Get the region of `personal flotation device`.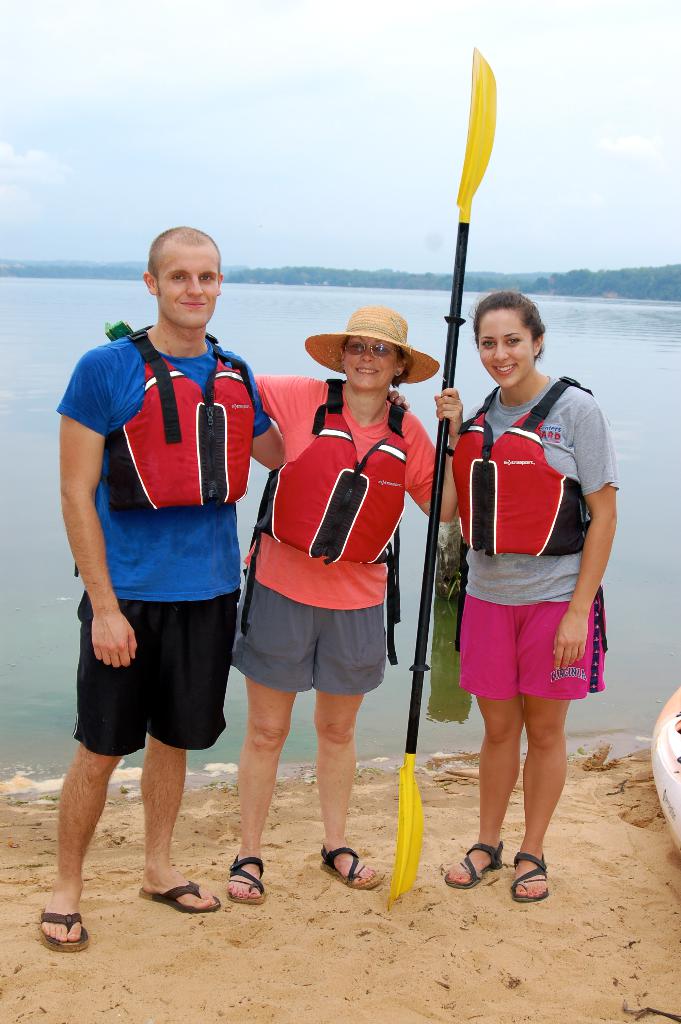
<region>72, 314, 259, 572</region>.
